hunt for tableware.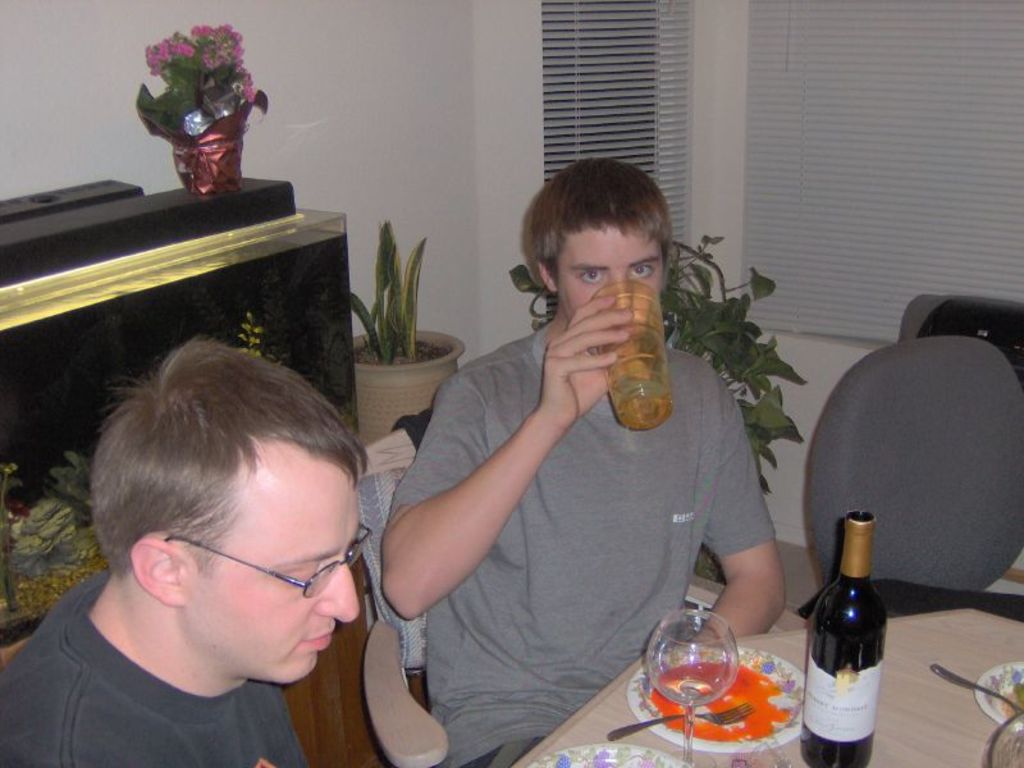
Hunted down at 522:744:695:767.
